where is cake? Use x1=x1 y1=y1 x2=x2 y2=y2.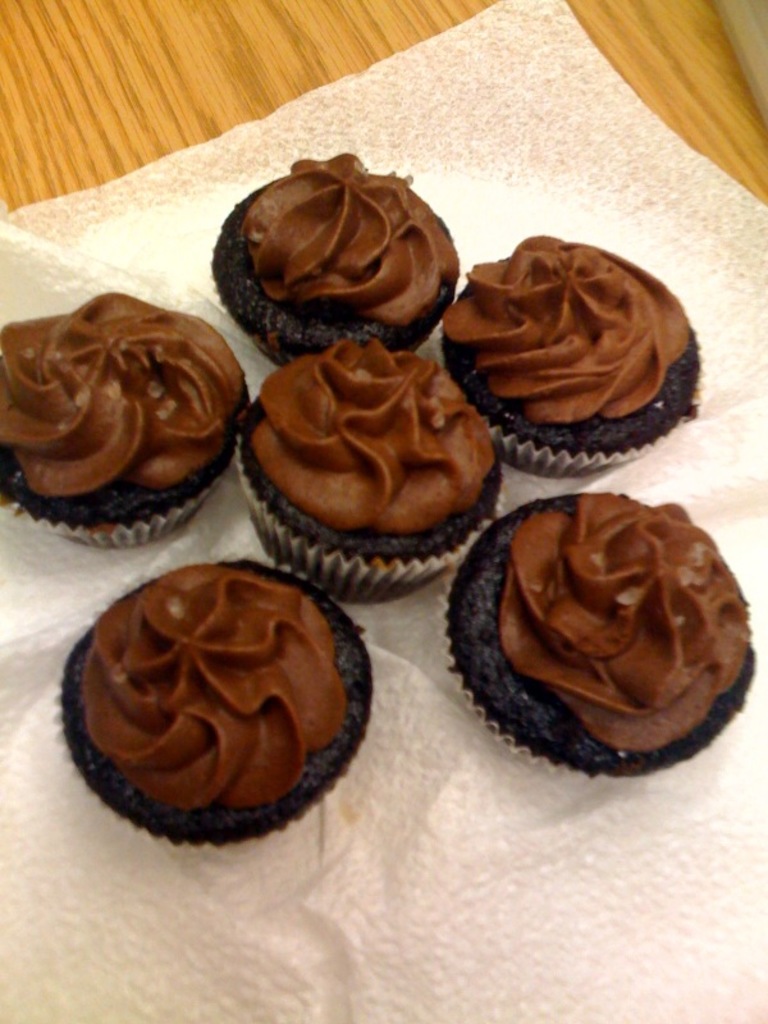
x1=207 y1=155 x2=458 y2=365.
